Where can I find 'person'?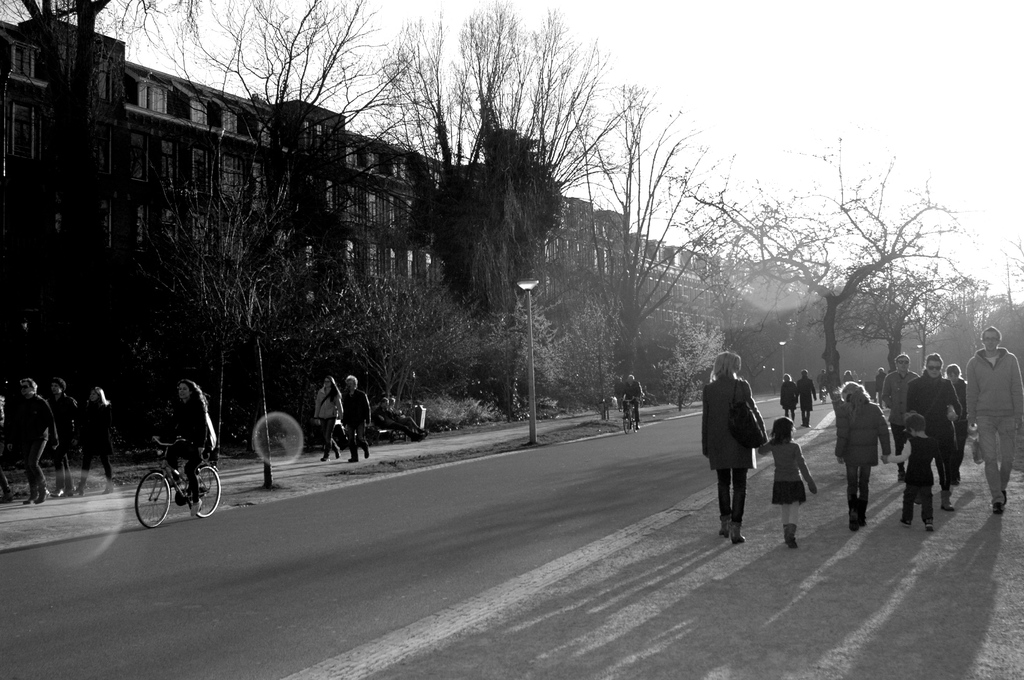
You can find it at l=797, t=368, r=810, b=422.
